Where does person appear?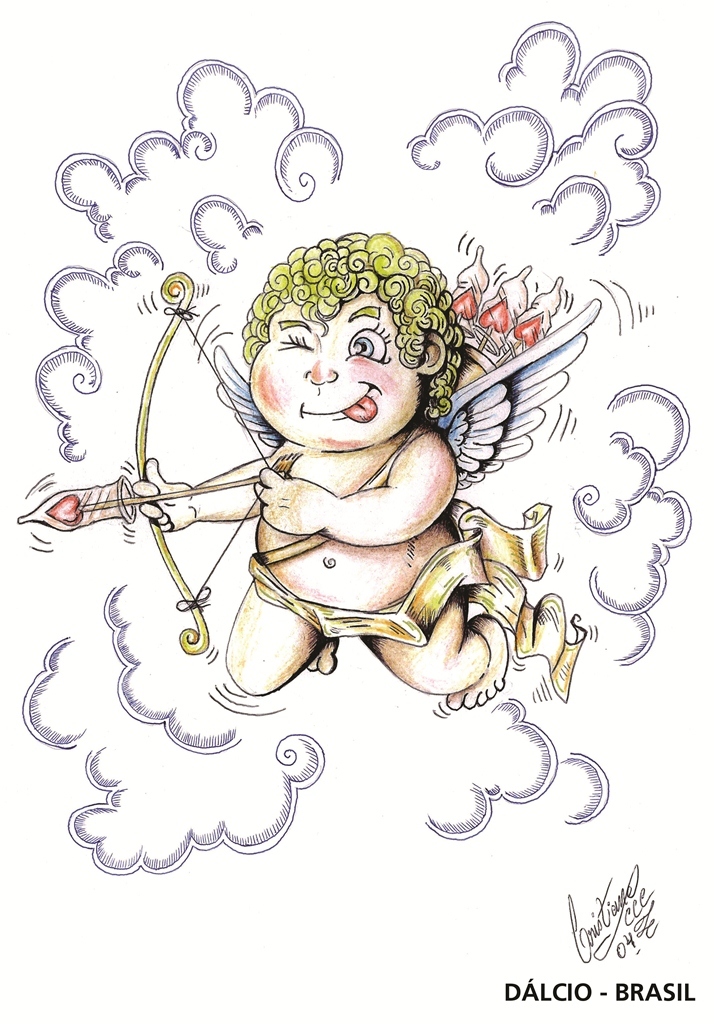
Appears at crop(182, 222, 496, 651).
